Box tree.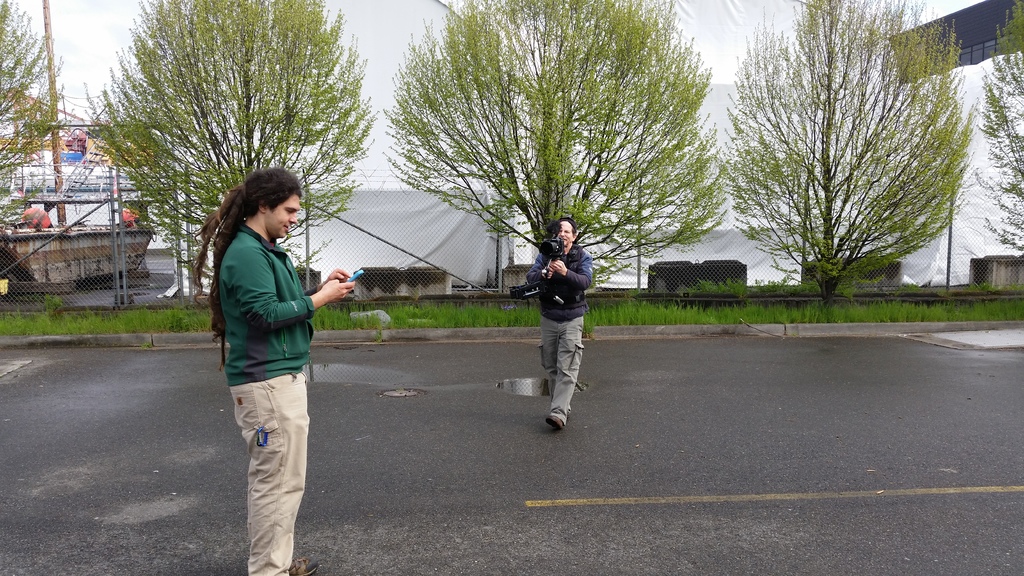
{"left": 717, "top": 0, "right": 980, "bottom": 304}.
